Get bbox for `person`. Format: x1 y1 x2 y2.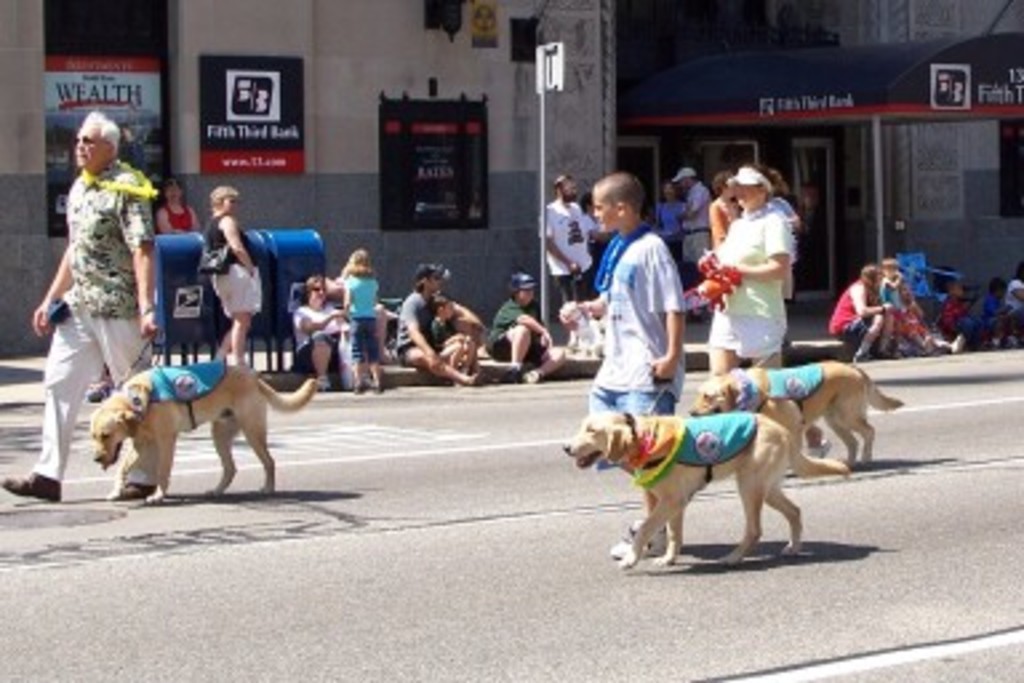
829 264 904 374.
